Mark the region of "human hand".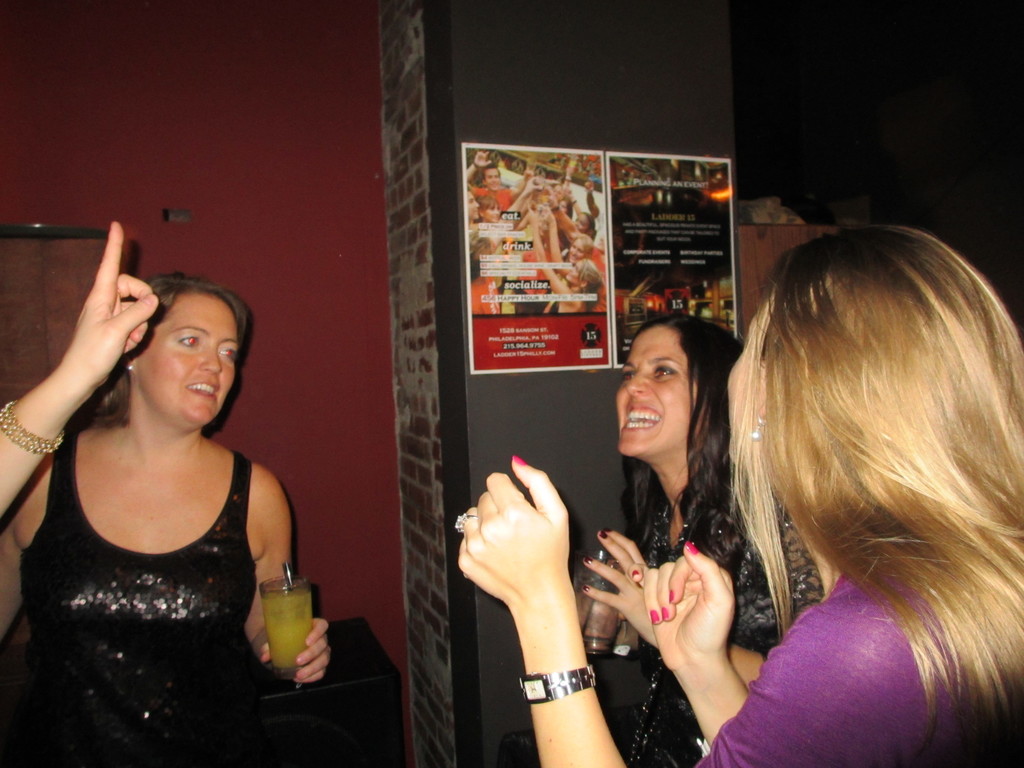
Region: crop(458, 454, 587, 589).
